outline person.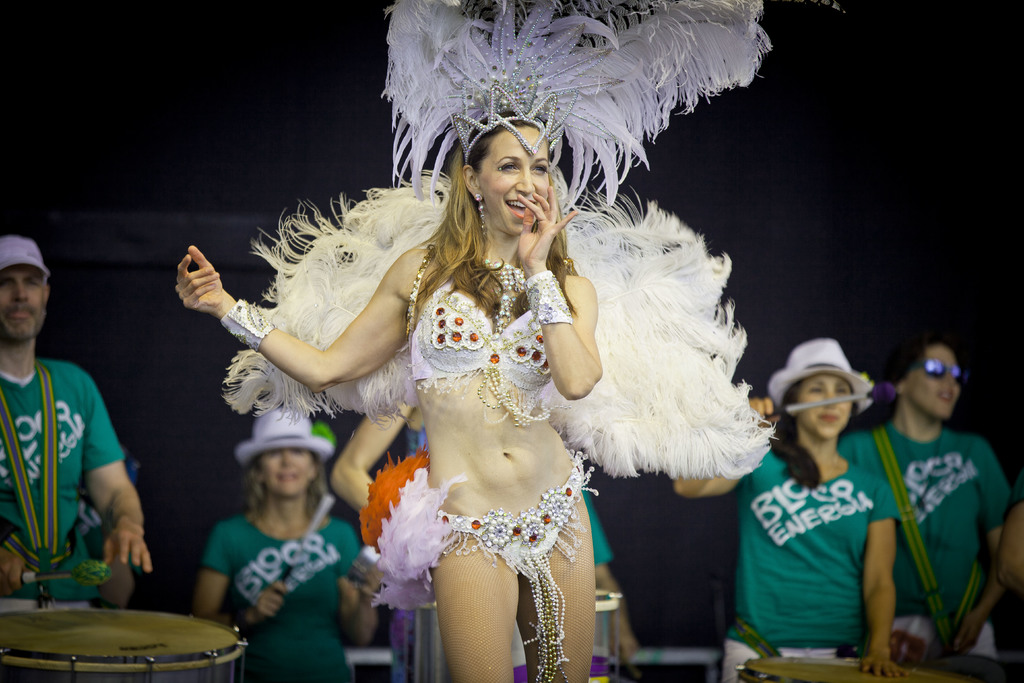
Outline: [x1=518, y1=498, x2=641, y2=682].
